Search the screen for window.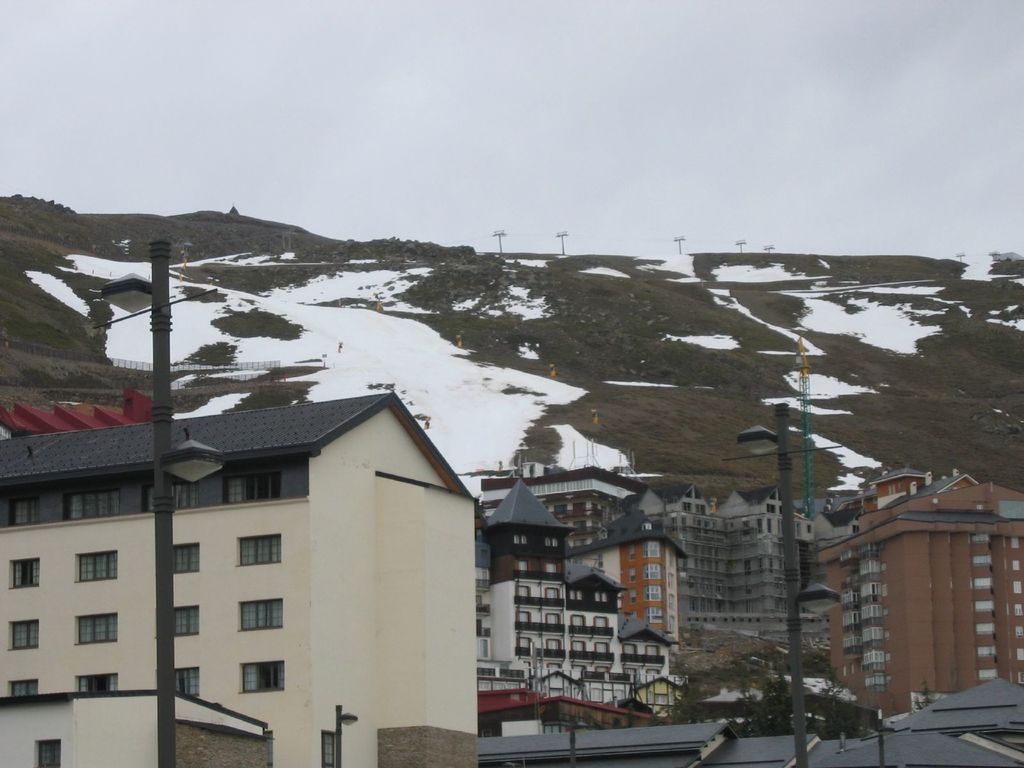
Found at region(240, 662, 281, 693).
